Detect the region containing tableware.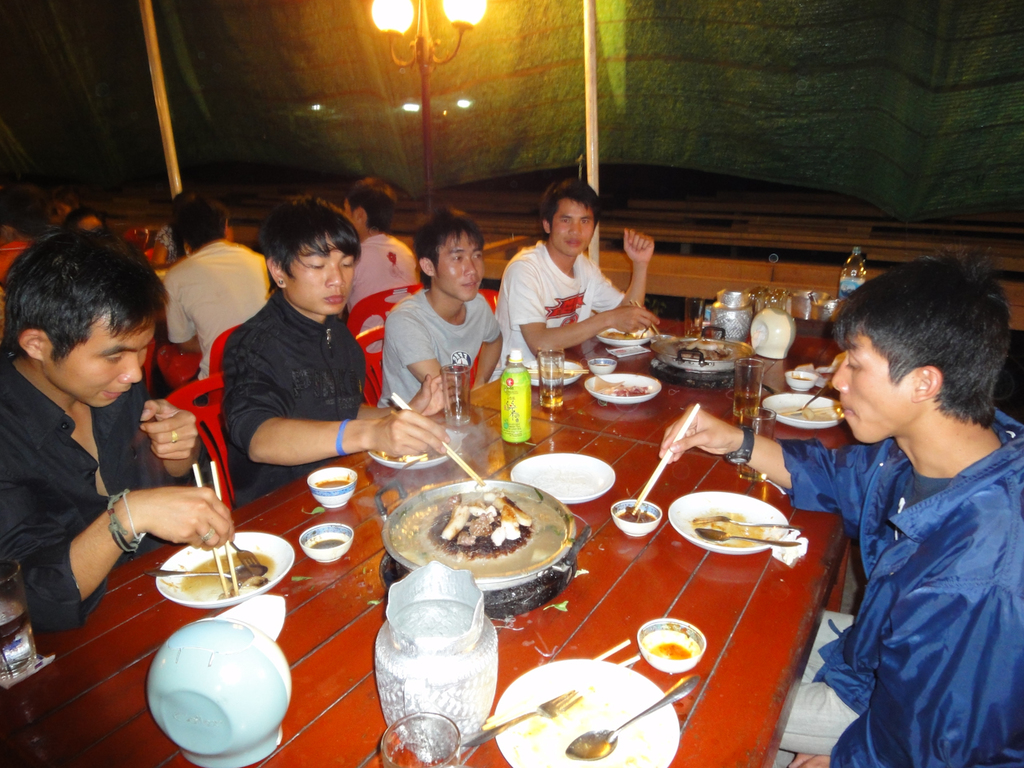
655:330:743:374.
